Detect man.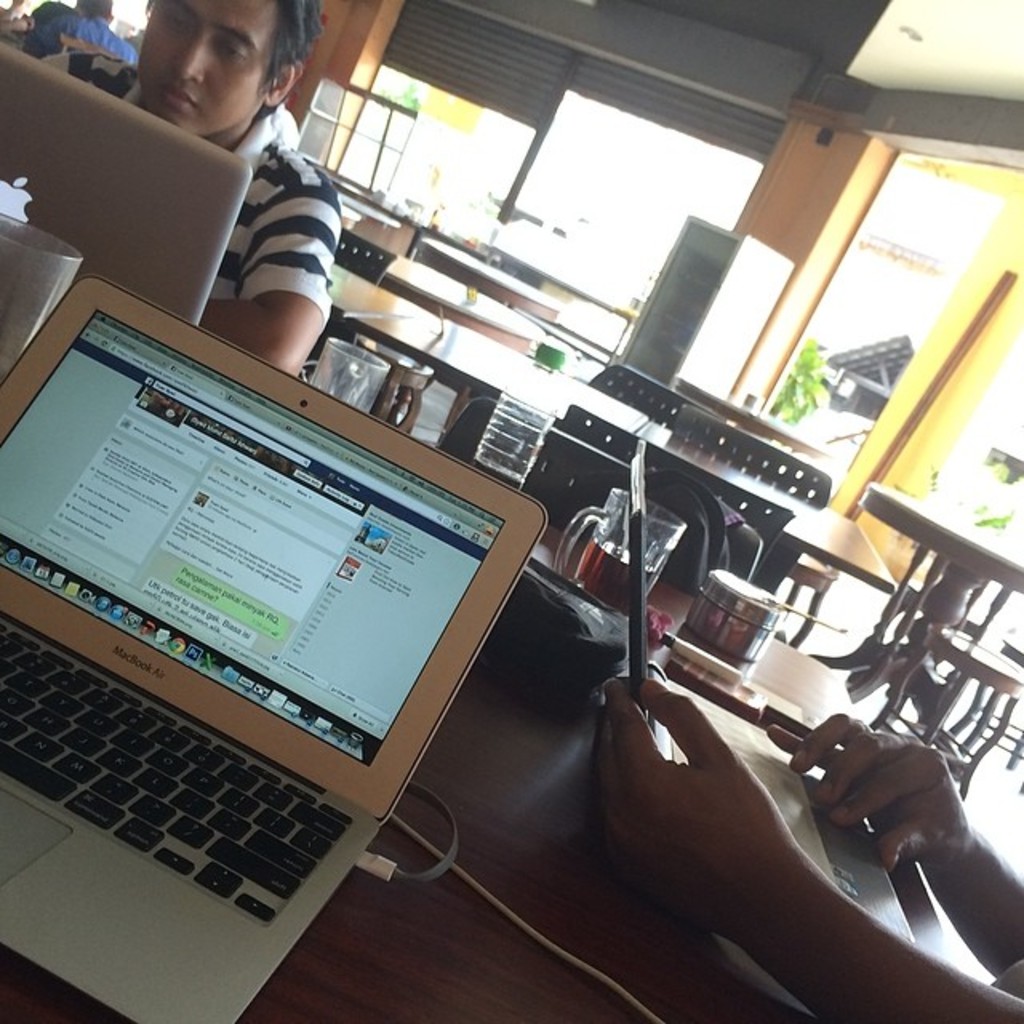
Detected at box(21, 0, 349, 378).
